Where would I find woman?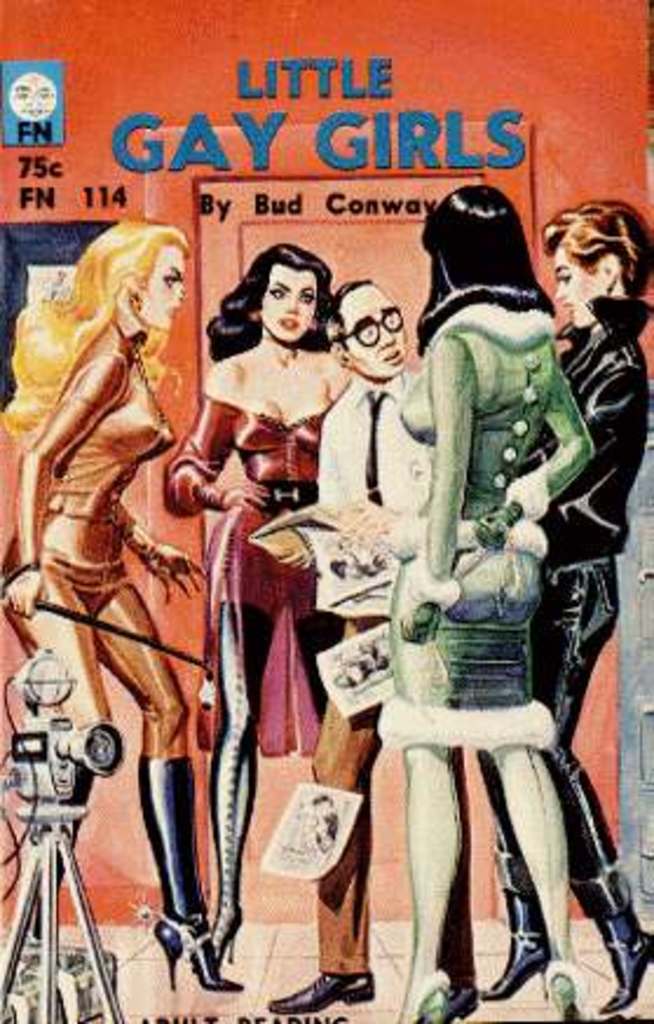
At x1=145 y1=234 x2=359 y2=975.
